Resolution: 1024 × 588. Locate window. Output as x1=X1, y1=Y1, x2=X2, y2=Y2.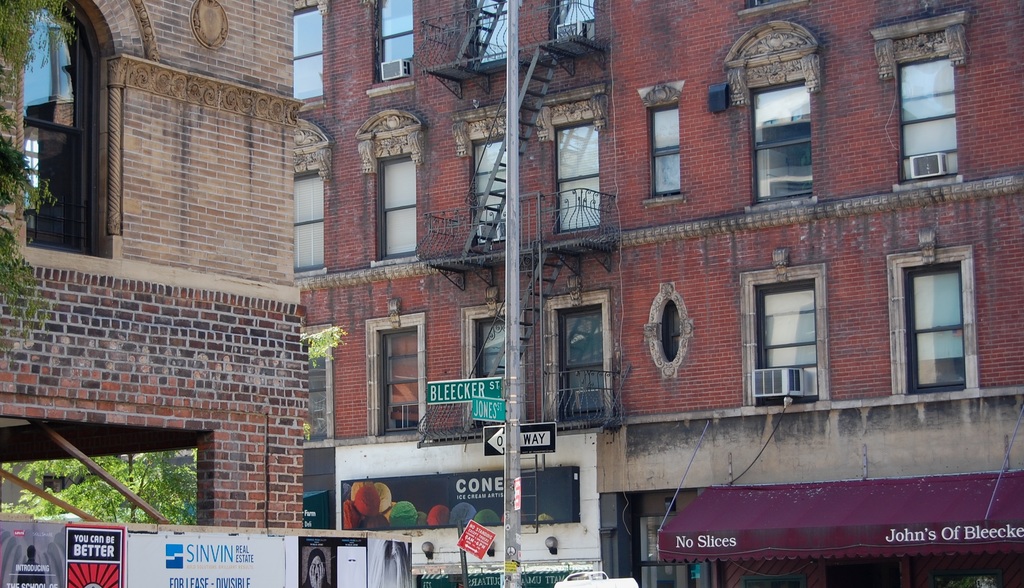
x1=22, y1=0, x2=114, y2=253.
